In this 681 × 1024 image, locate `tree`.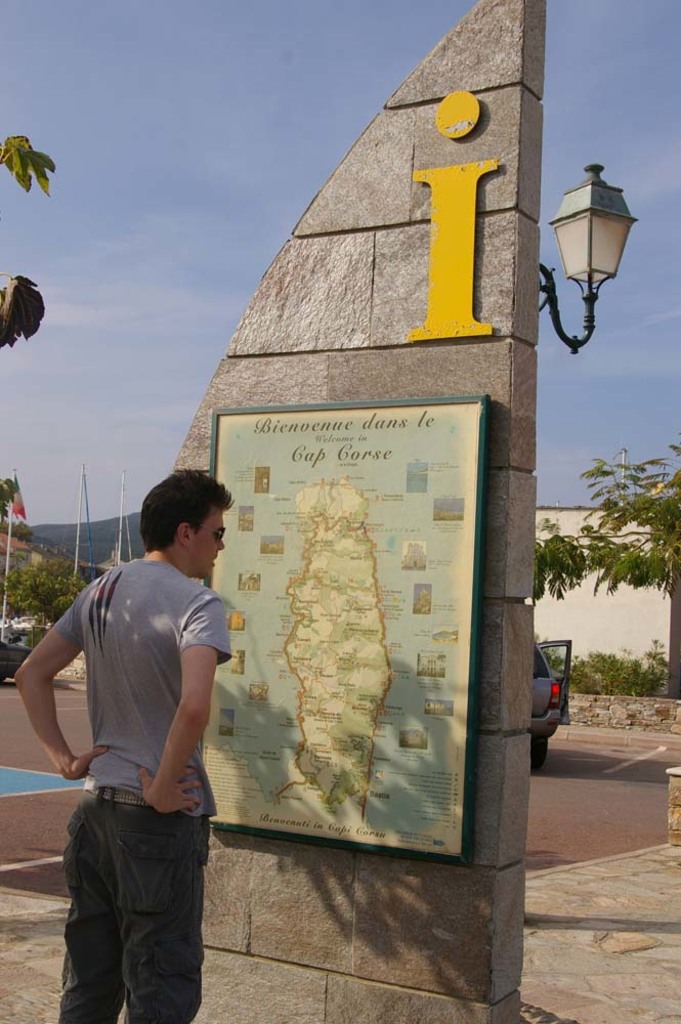
Bounding box: <box>0,545,105,637</box>.
